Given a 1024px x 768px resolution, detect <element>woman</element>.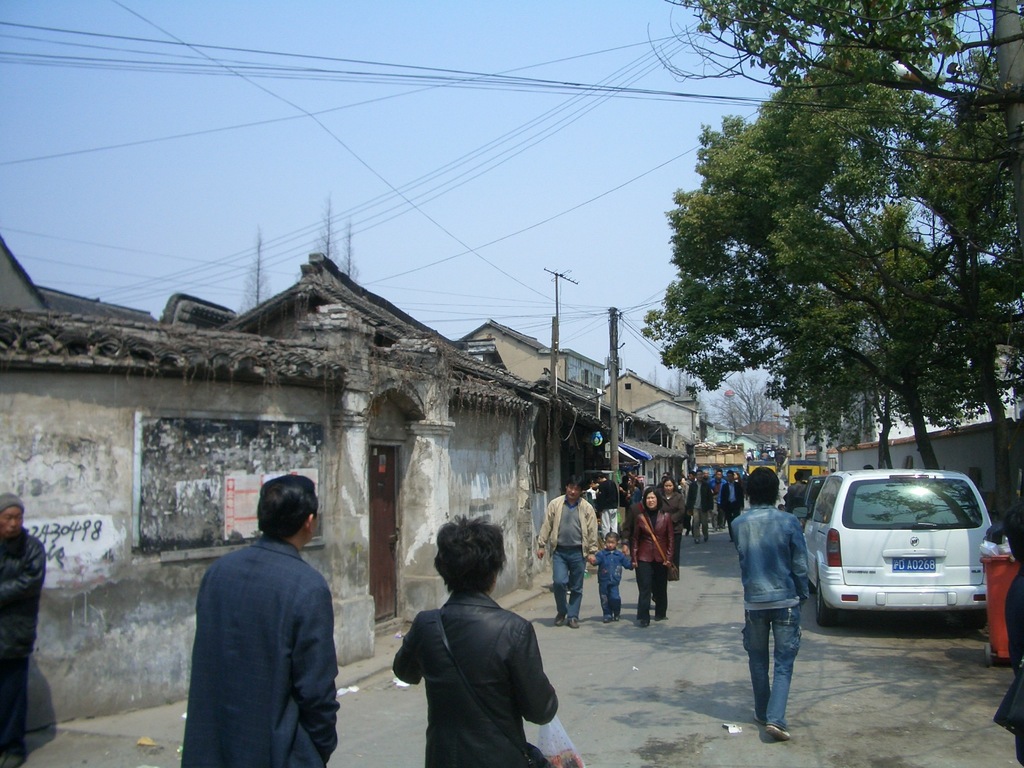
(x1=391, y1=512, x2=559, y2=767).
